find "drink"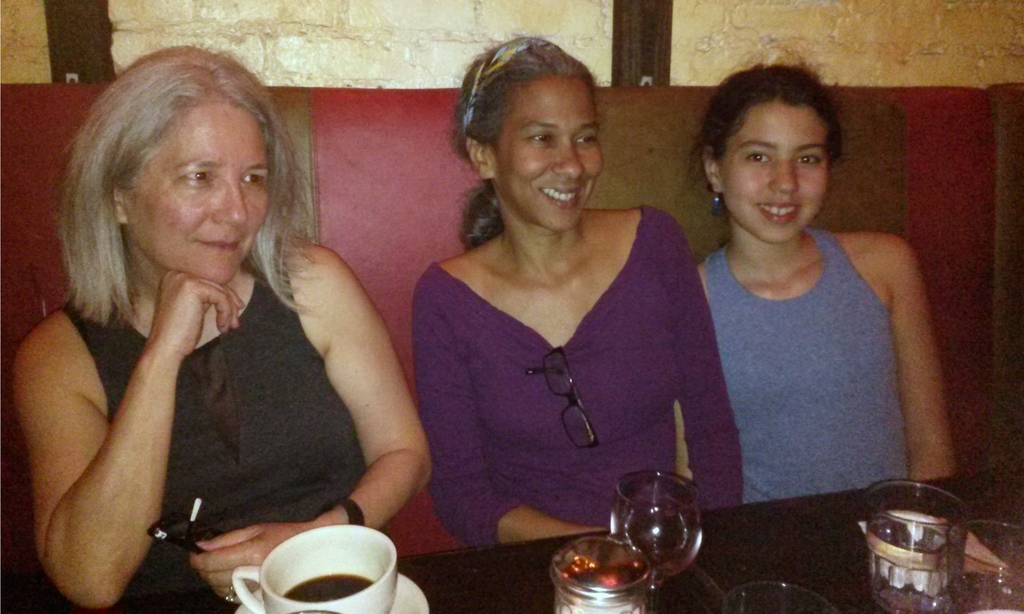
l=859, t=510, r=956, b=613
